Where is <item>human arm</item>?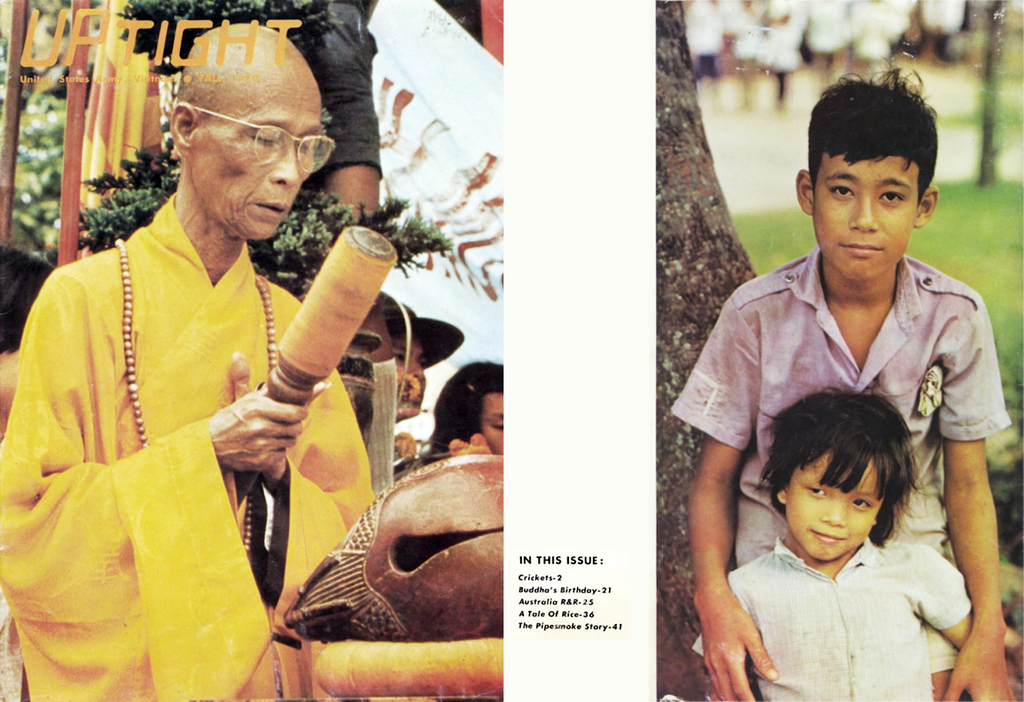
x1=919, y1=562, x2=976, y2=649.
